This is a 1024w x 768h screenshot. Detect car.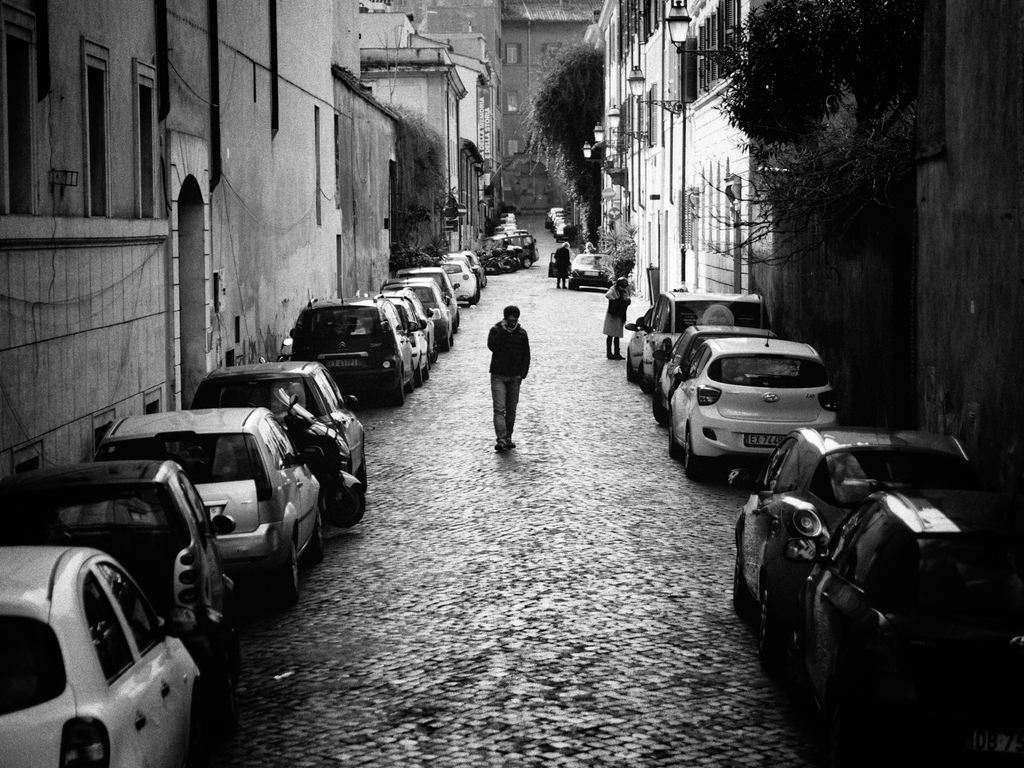
detection(397, 266, 456, 328).
